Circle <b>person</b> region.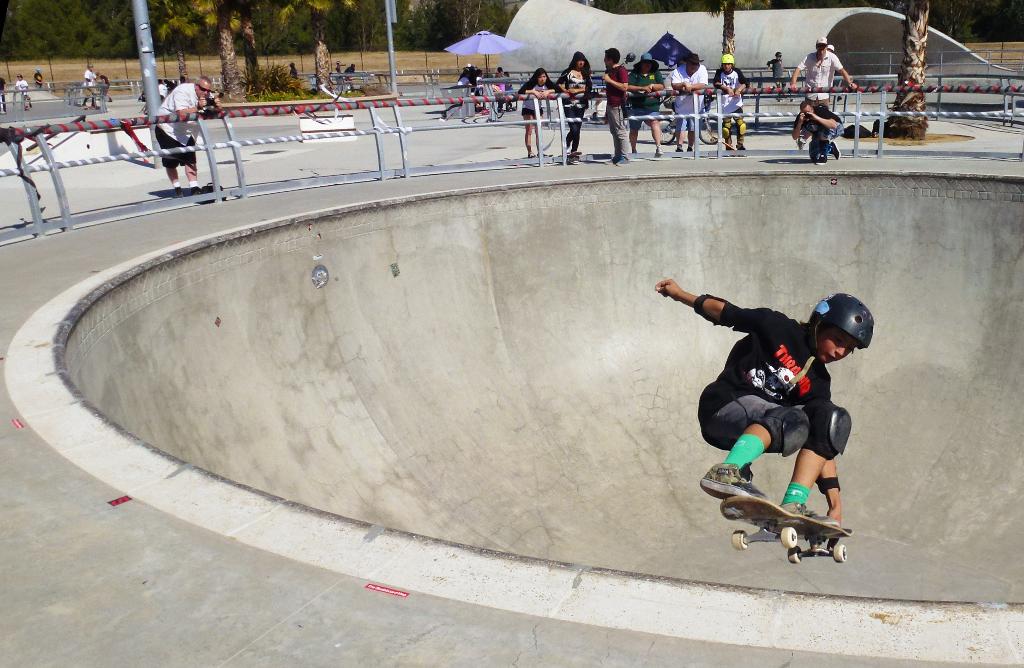
Region: bbox=[560, 47, 594, 156].
